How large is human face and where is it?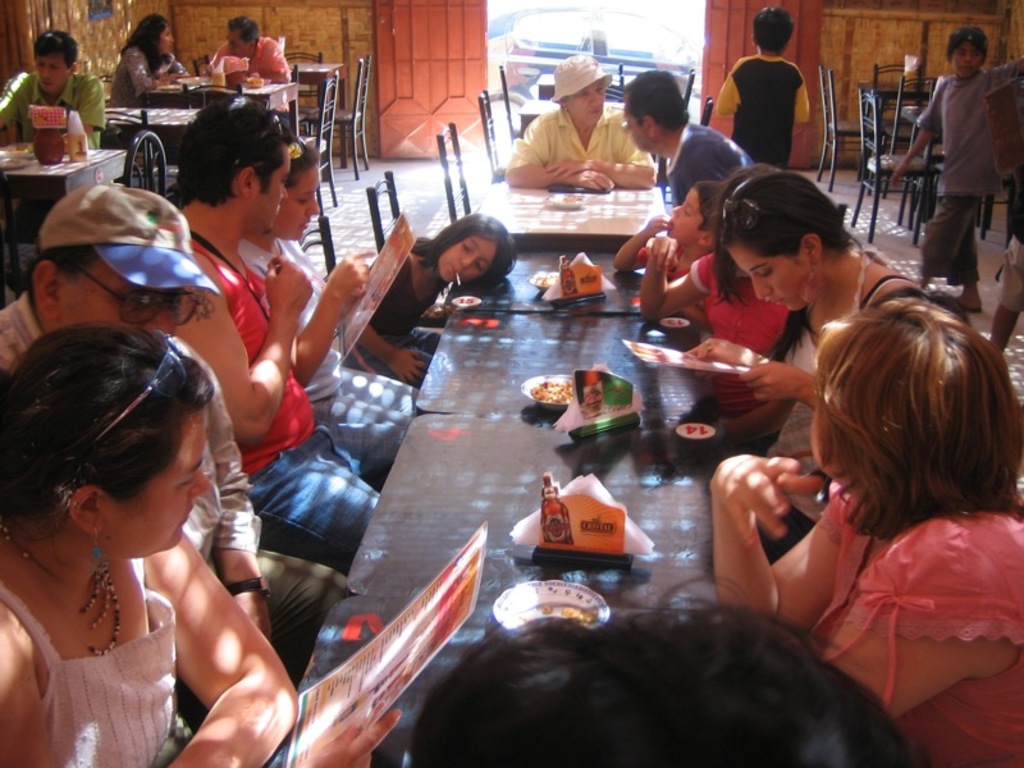
Bounding box: [x1=435, y1=232, x2=495, y2=285].
